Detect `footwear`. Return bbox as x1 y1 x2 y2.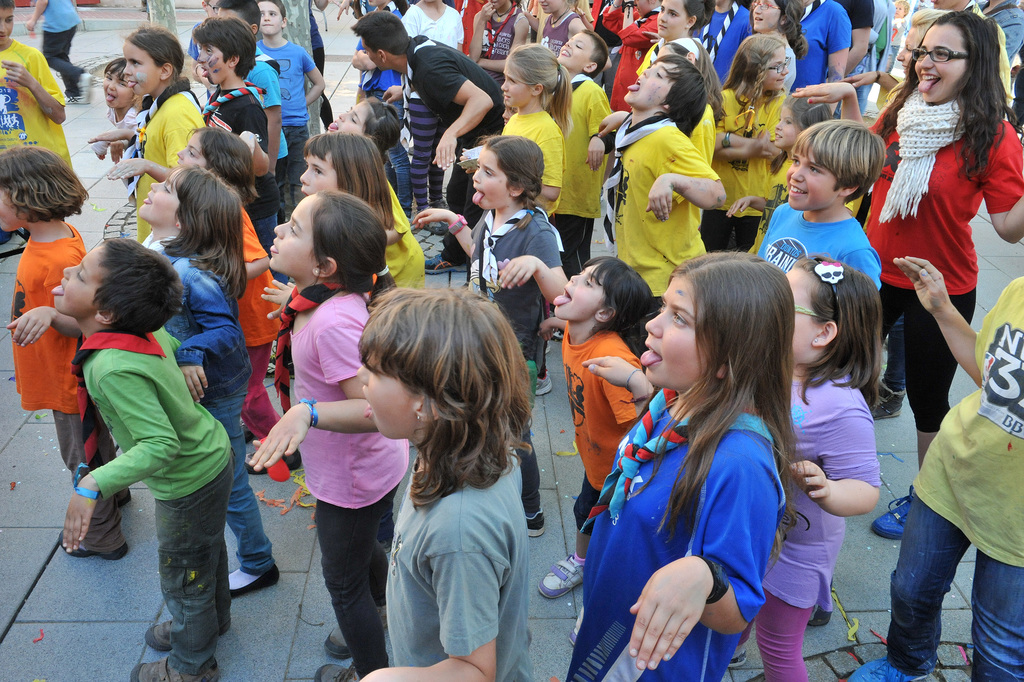
64 71 93 103.
